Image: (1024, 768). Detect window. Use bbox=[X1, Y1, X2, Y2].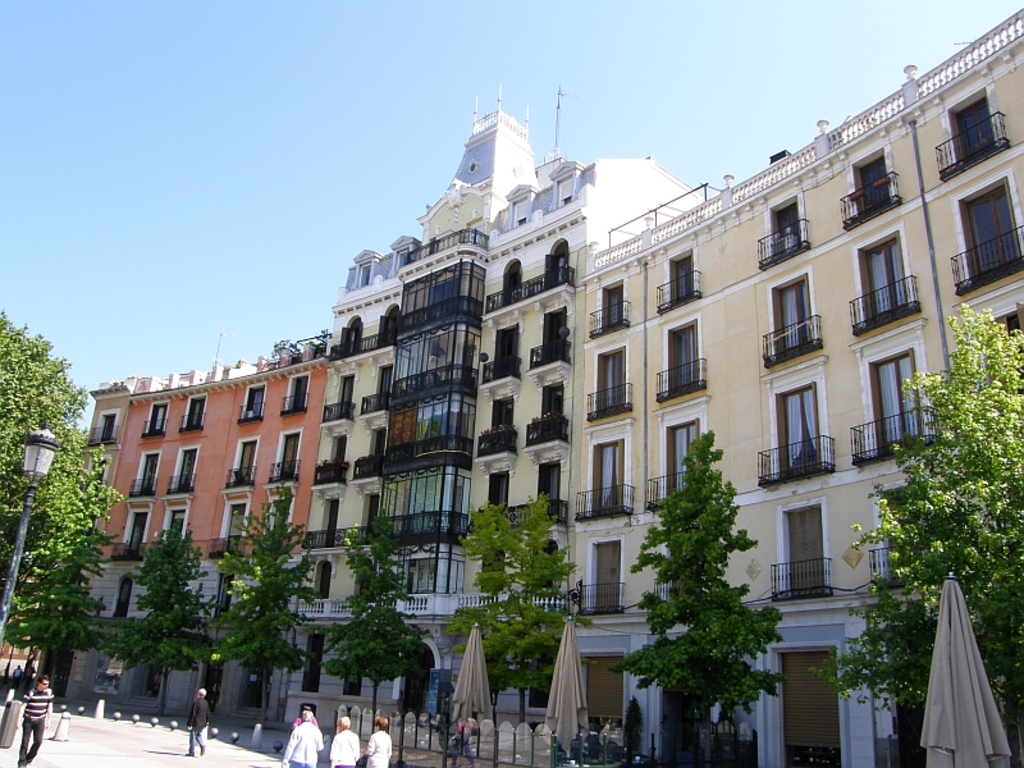
bbox=[773, 497, 826, 600].
